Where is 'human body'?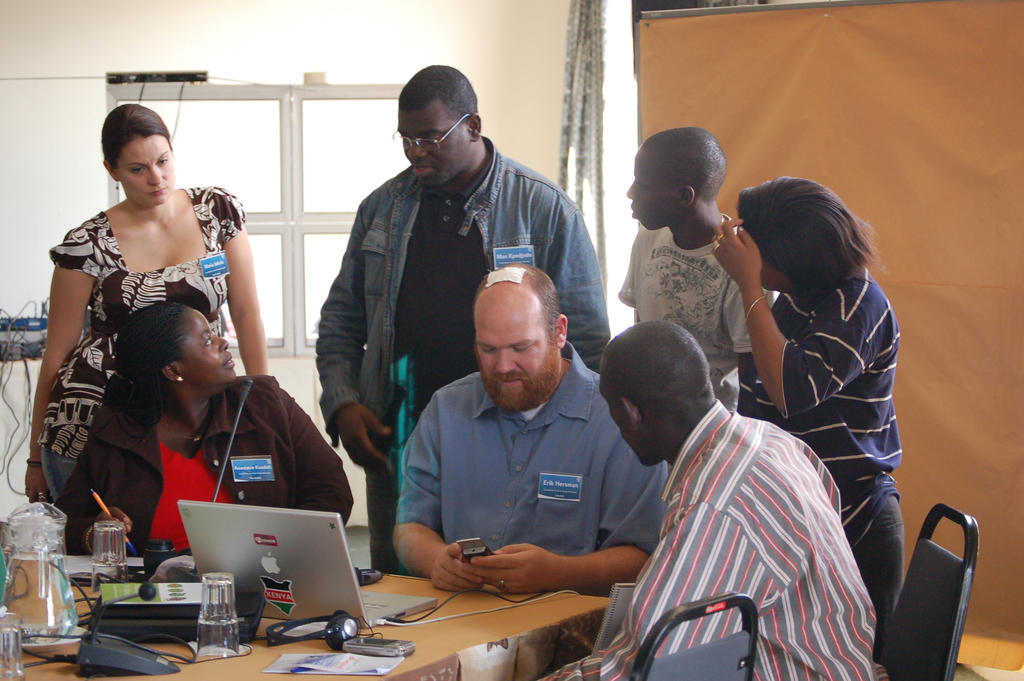
l=620, t=209, r=780, b=407.
